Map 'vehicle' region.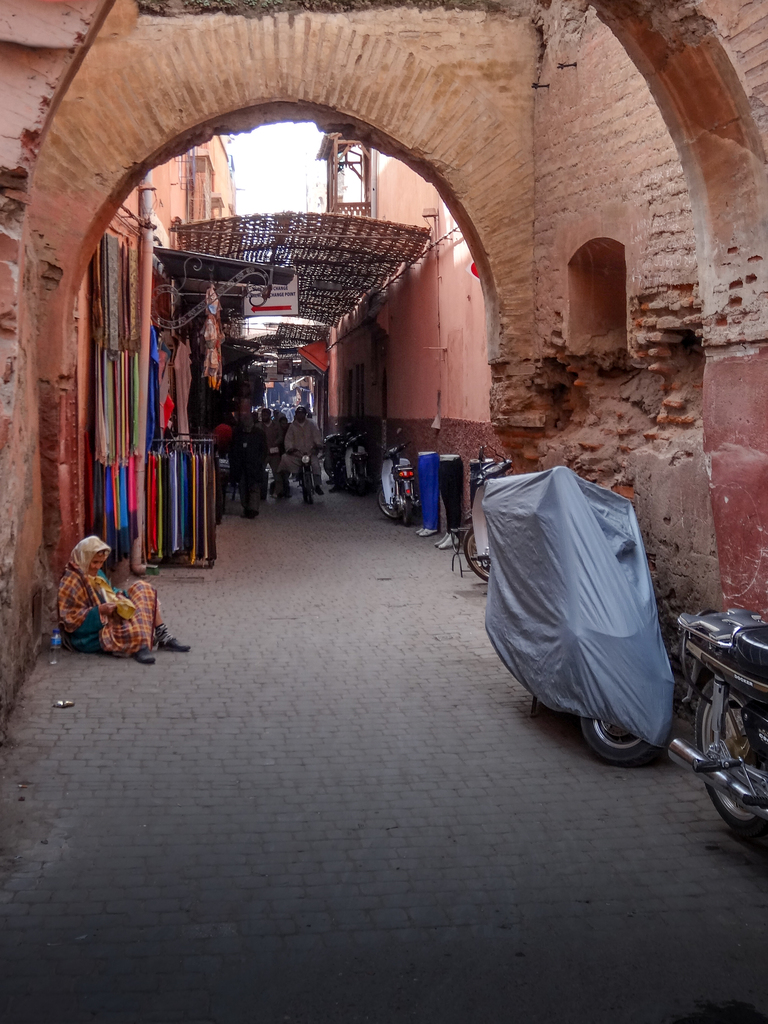
Mapped to region(269, 444, 289, 505).
